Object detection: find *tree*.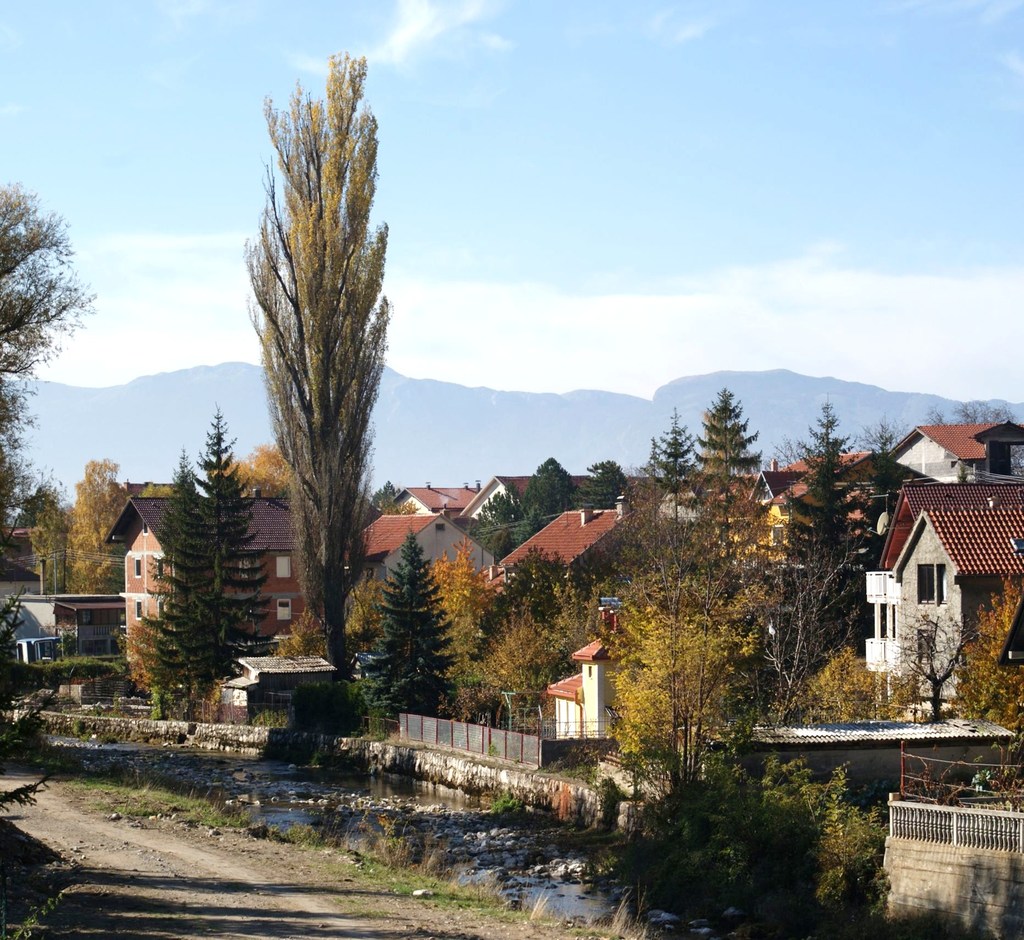
x1=687 y1=391 x2=777 y2=718.
